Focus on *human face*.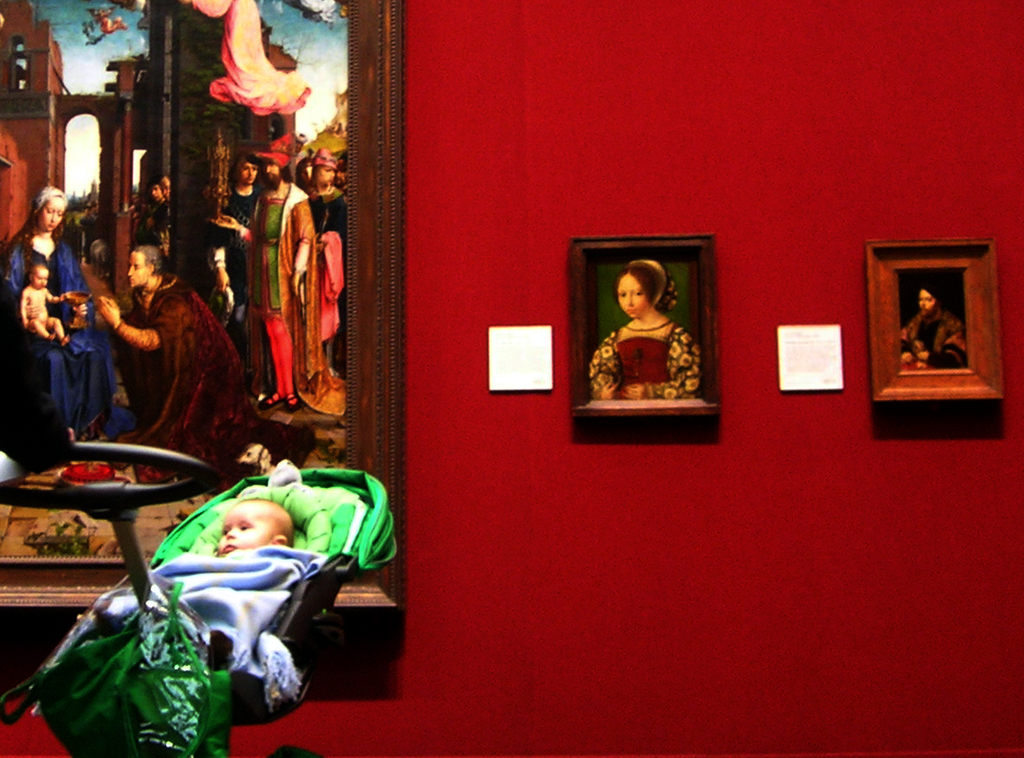
Focused at box=[265, 162, 280, 178].
